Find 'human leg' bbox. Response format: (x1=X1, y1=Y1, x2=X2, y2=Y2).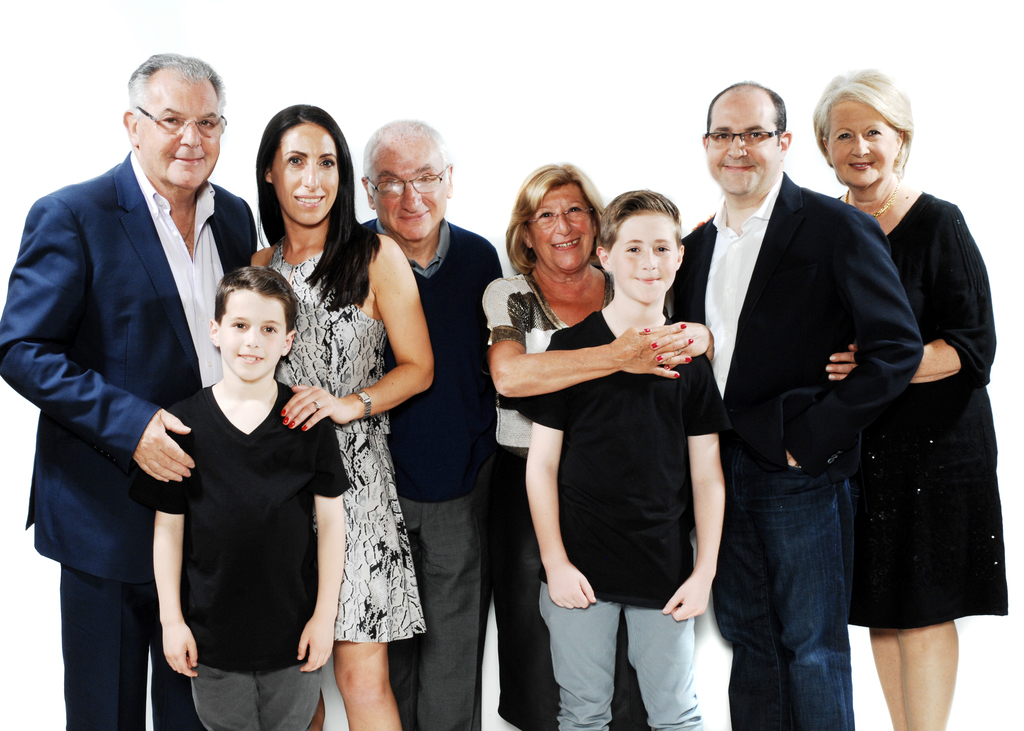
(x1=872, y1=631, x2=901, y2=728).
